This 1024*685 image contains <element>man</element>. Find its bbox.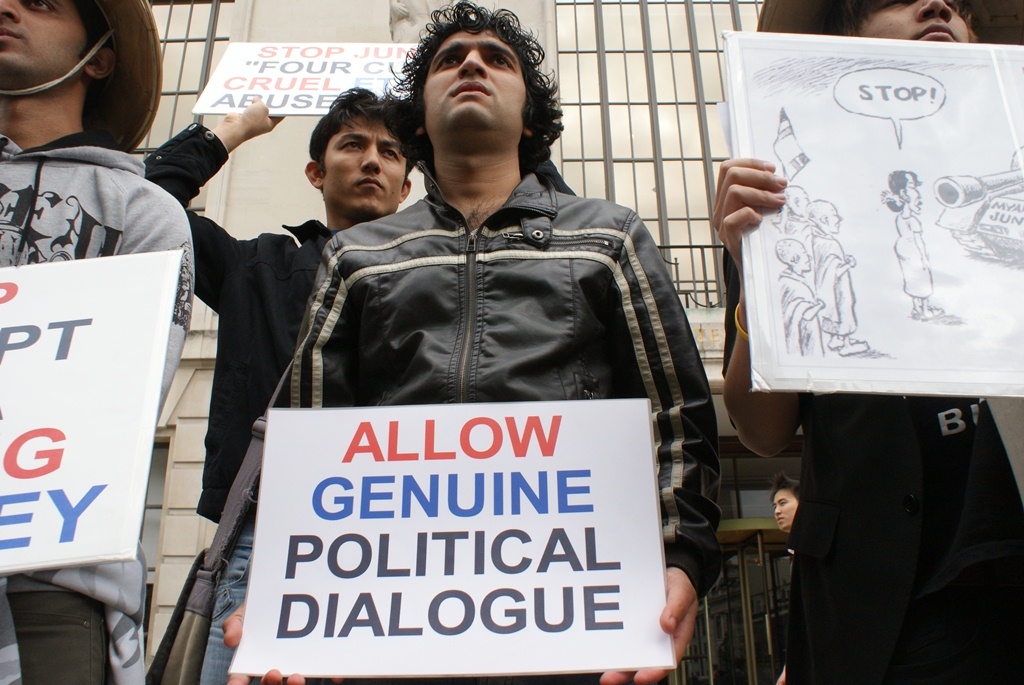
714:0:1023:684.
